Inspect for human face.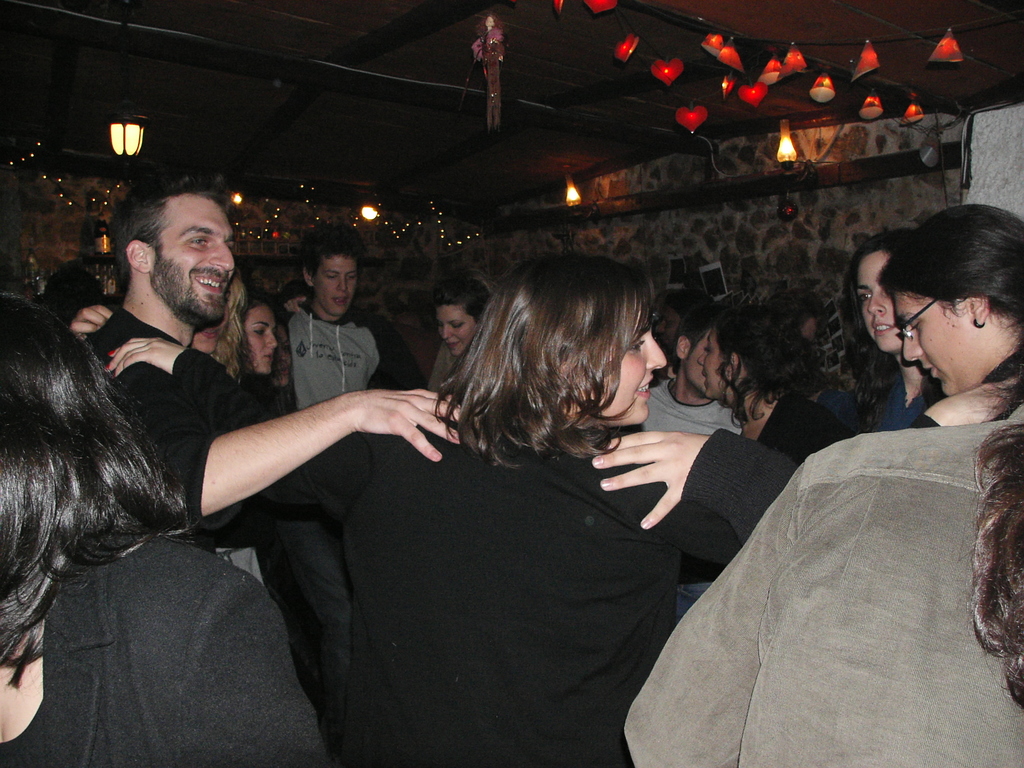
Inspection: 155/191/237/325.
